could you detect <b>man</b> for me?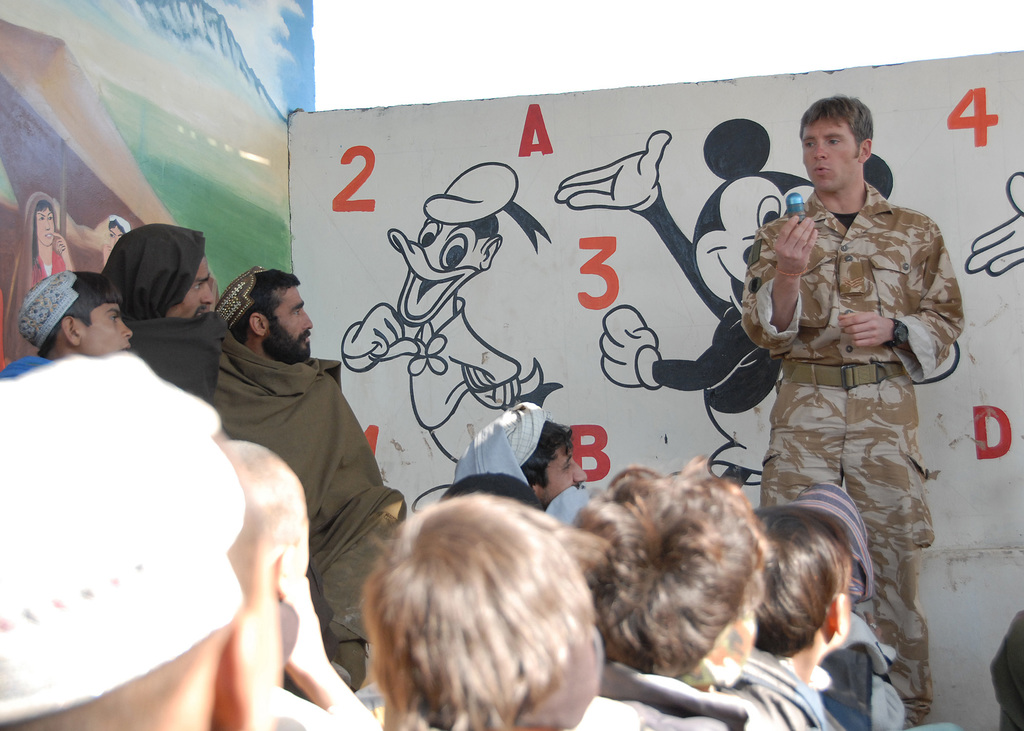
Detection result: box(222, 434, 380, 730).
